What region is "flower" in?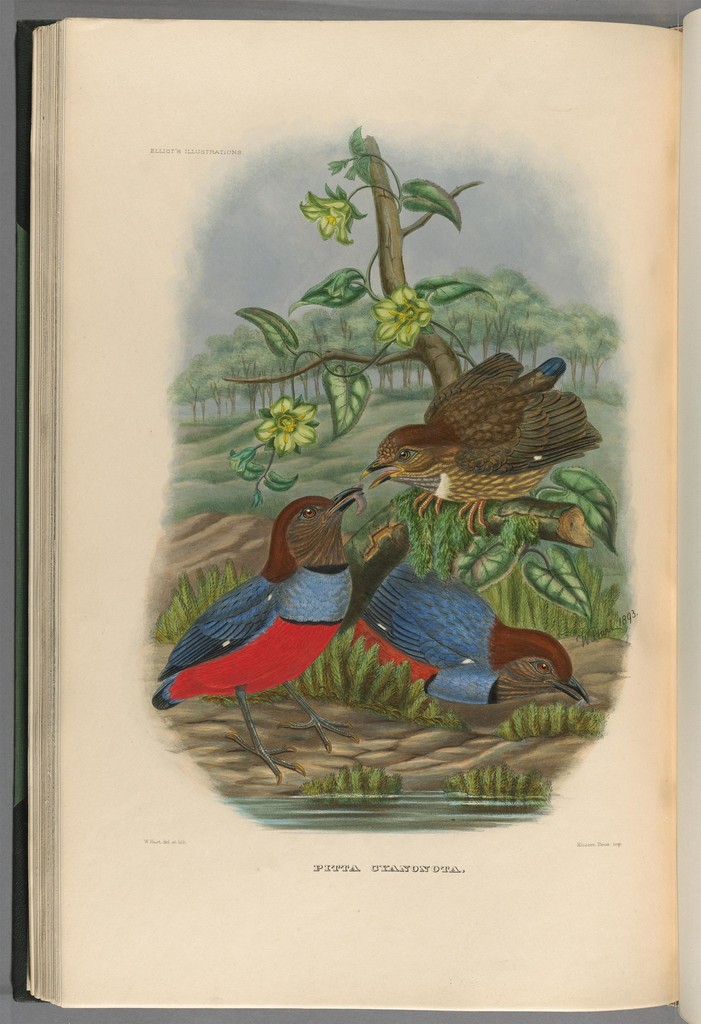
(x1=294, y1=192, x2=354, y2=246).
